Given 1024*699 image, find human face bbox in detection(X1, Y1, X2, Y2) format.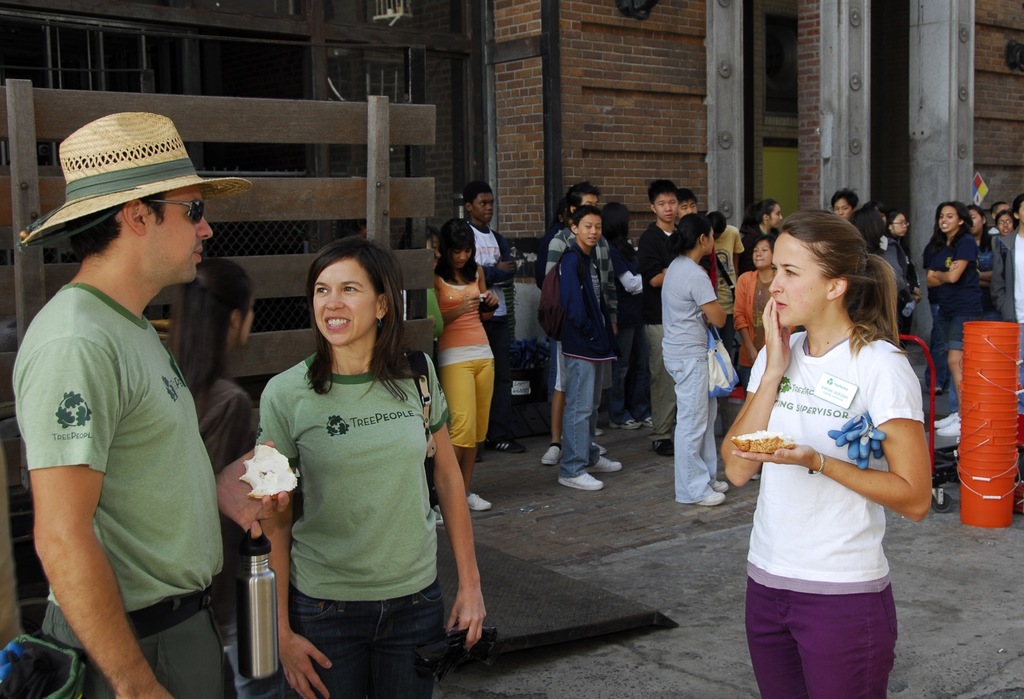
detection(749, 239, 772, 266).
